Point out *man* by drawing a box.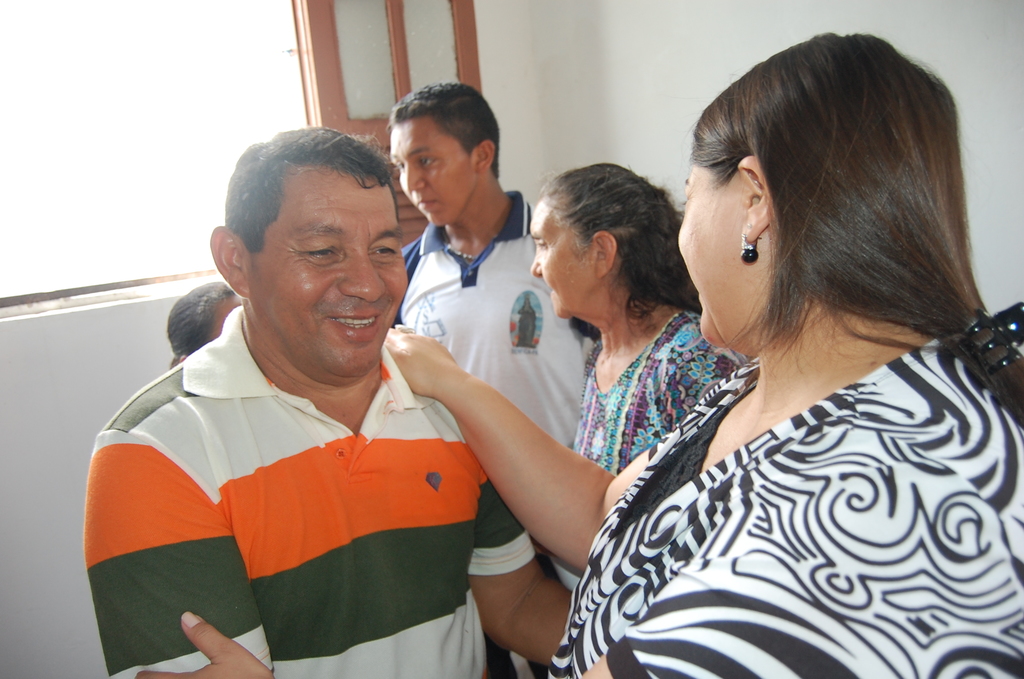
select_region(87, 126, 549, 671).
